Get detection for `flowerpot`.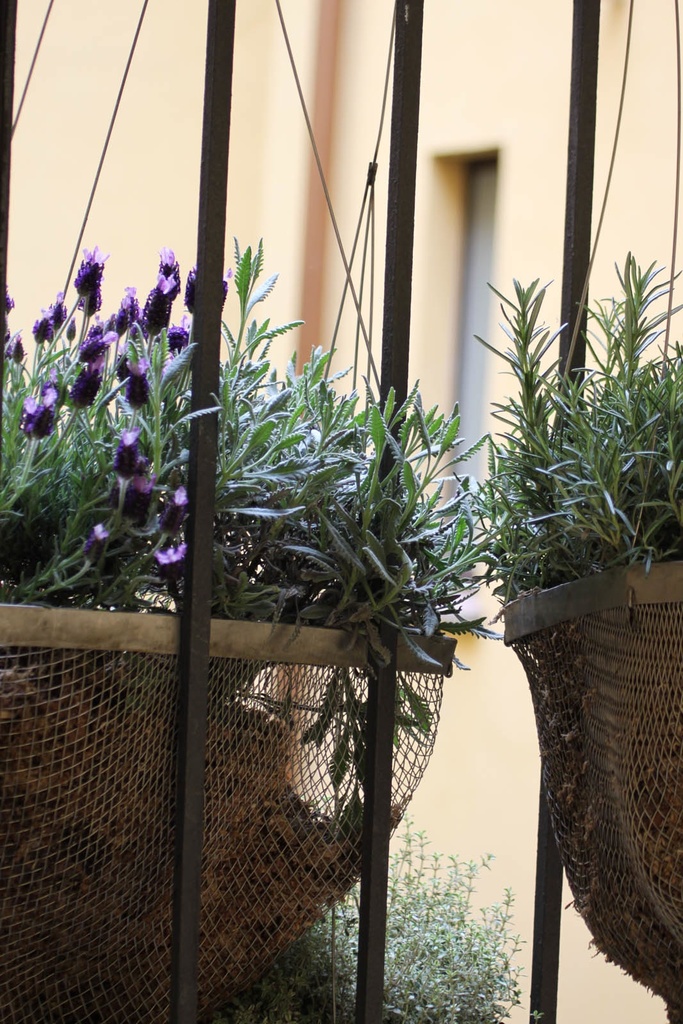
Detection: [502, 560, 682, 1023].
